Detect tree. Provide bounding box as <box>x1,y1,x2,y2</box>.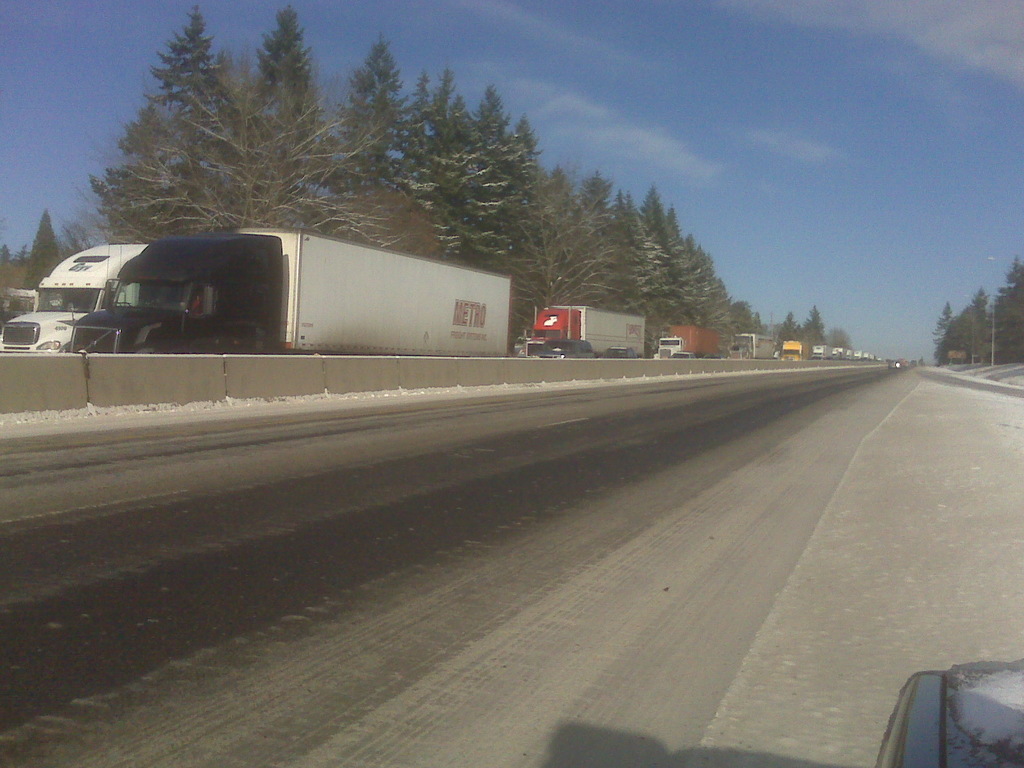
<box>935,302,963,344</box>.
